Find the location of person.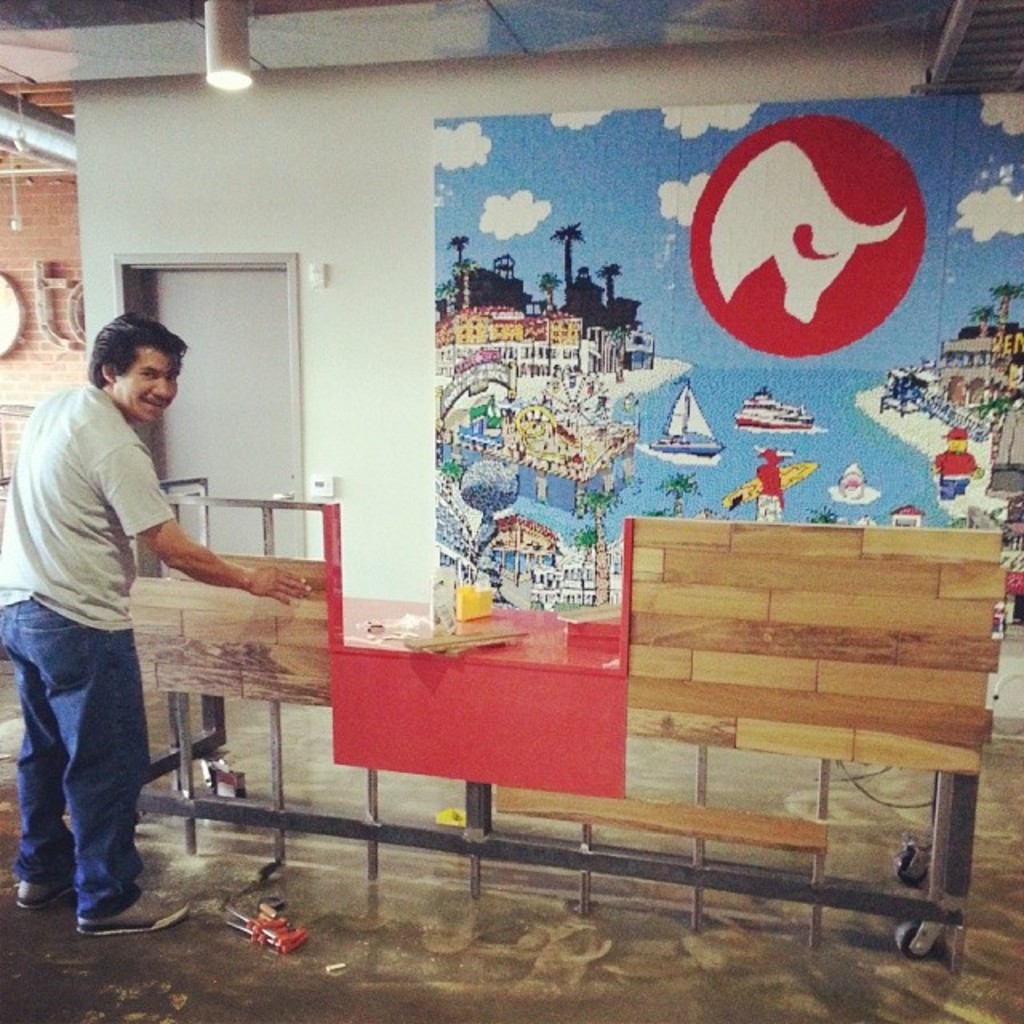
Location: bbox(24, 322, 304, 904).
